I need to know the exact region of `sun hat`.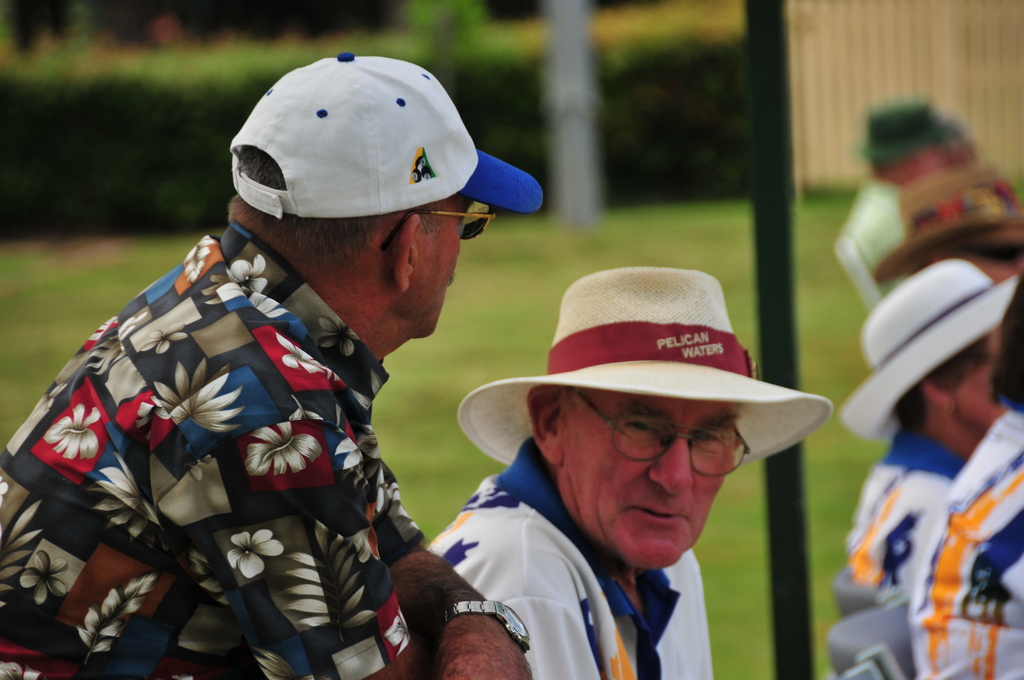
Region: x1=844 y1=98 x2=963 y2=156.
